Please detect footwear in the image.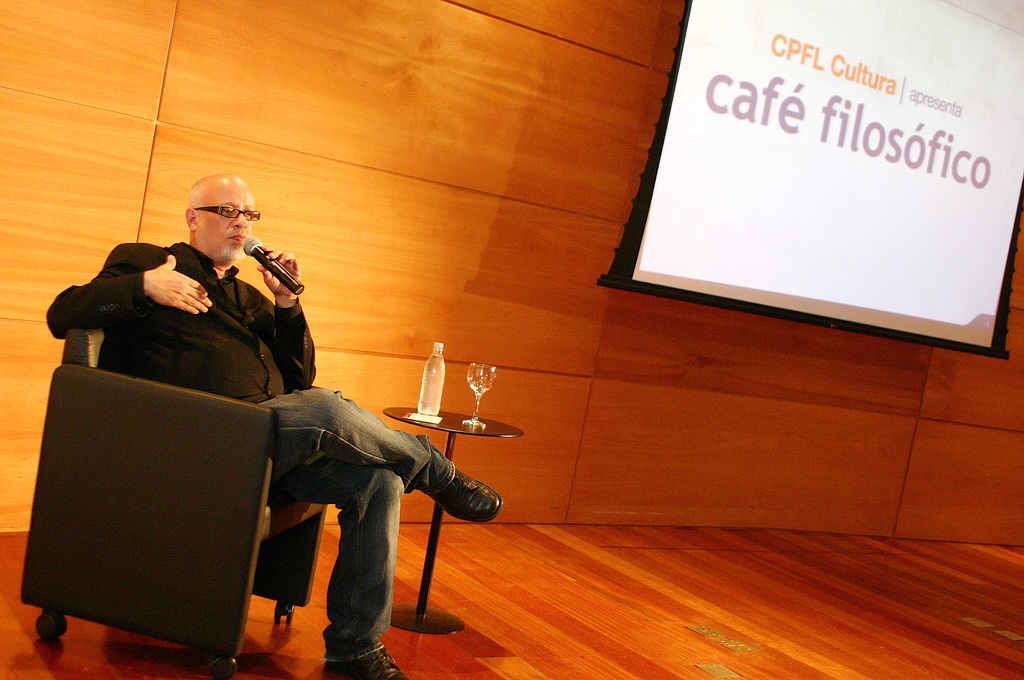
crop(435, 464, 500, 521).
